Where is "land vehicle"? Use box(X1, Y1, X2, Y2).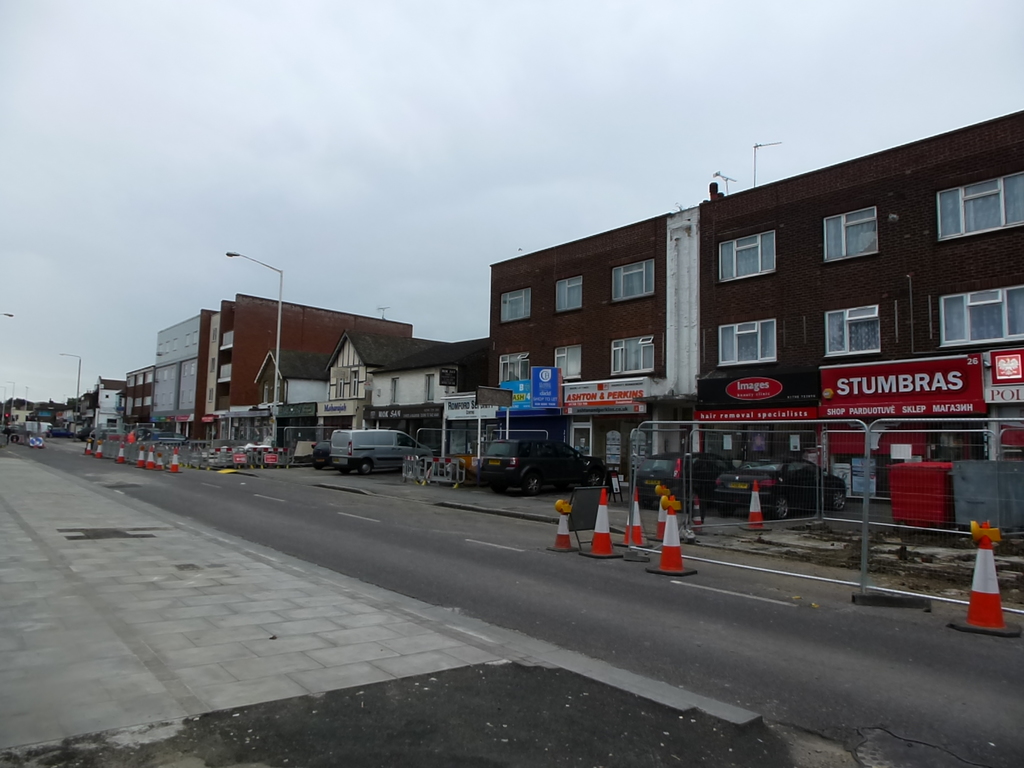
box(312, 441, 330, 470).
